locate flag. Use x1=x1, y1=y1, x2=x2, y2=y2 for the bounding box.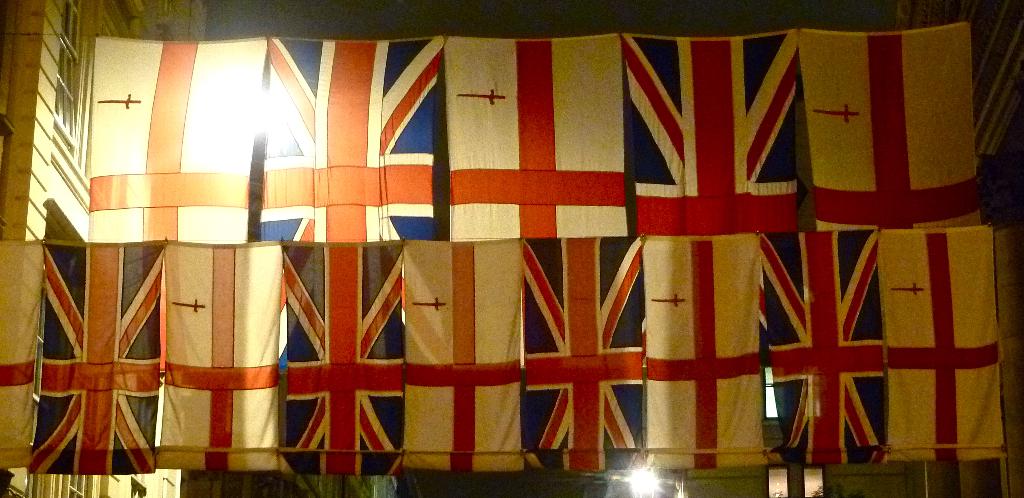
x1=86, y1=35, x2=266, y2=246.
